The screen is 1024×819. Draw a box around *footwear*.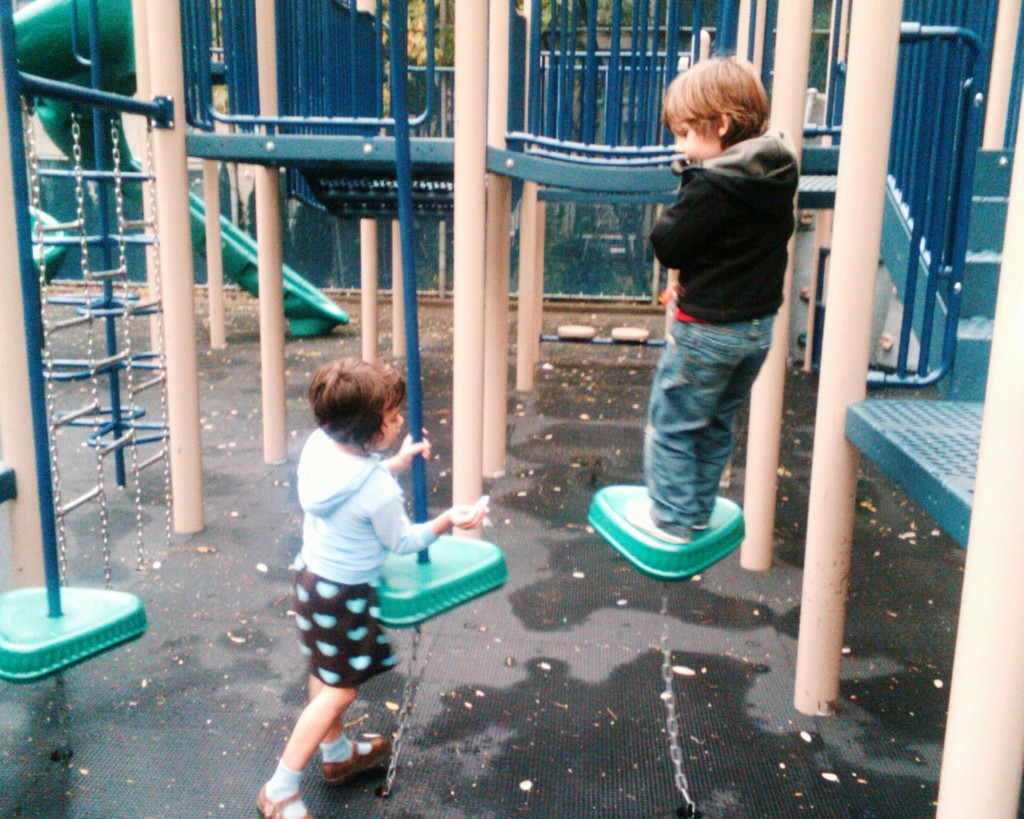
{"x1": 326, "y1": 737, "x2": 391, "y2": 789}.
